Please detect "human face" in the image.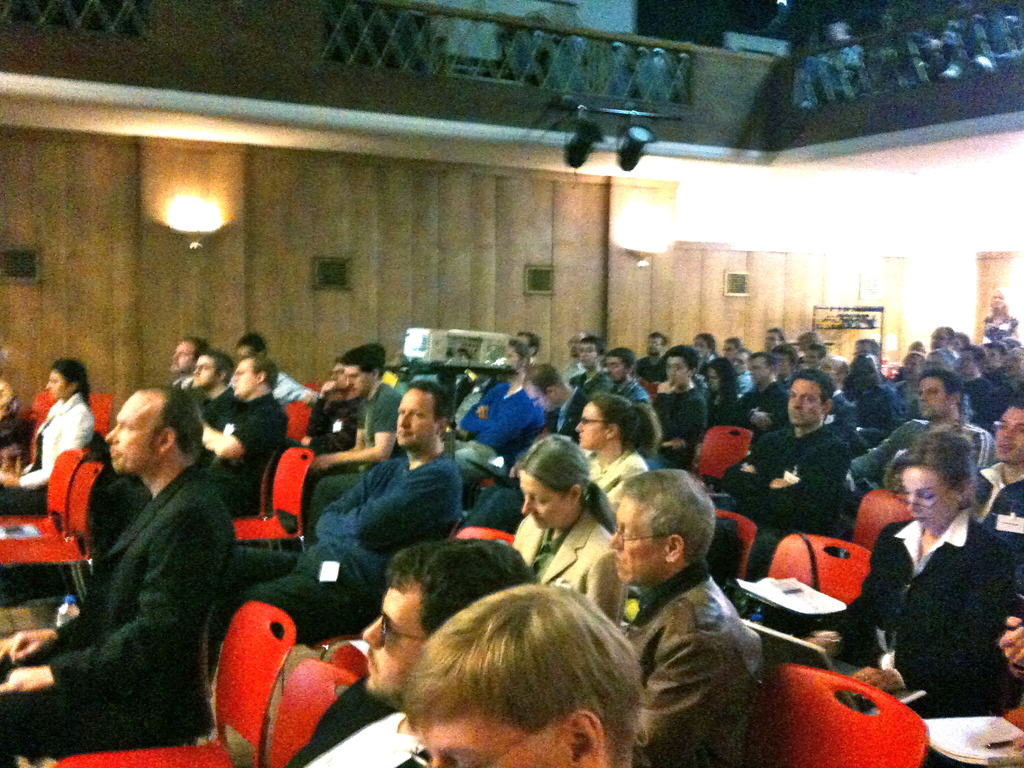
bbox=[787, 379, 825, 425].
